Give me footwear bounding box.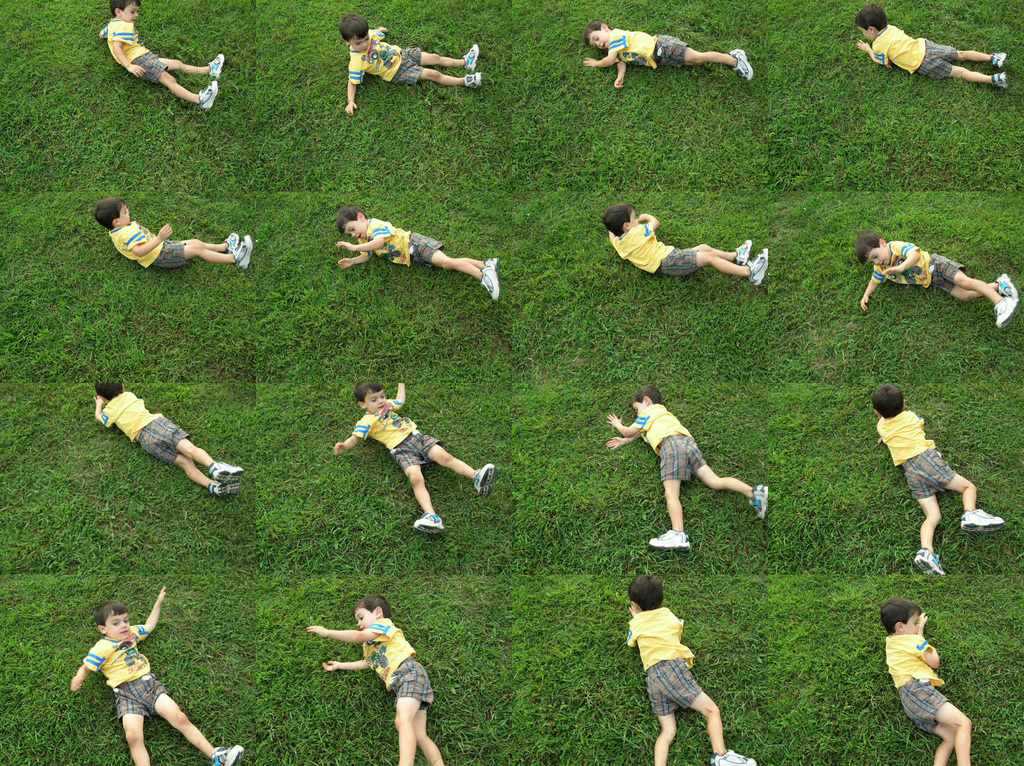
pyautogui.locateOnScreen(462, 44, 479, 68).
